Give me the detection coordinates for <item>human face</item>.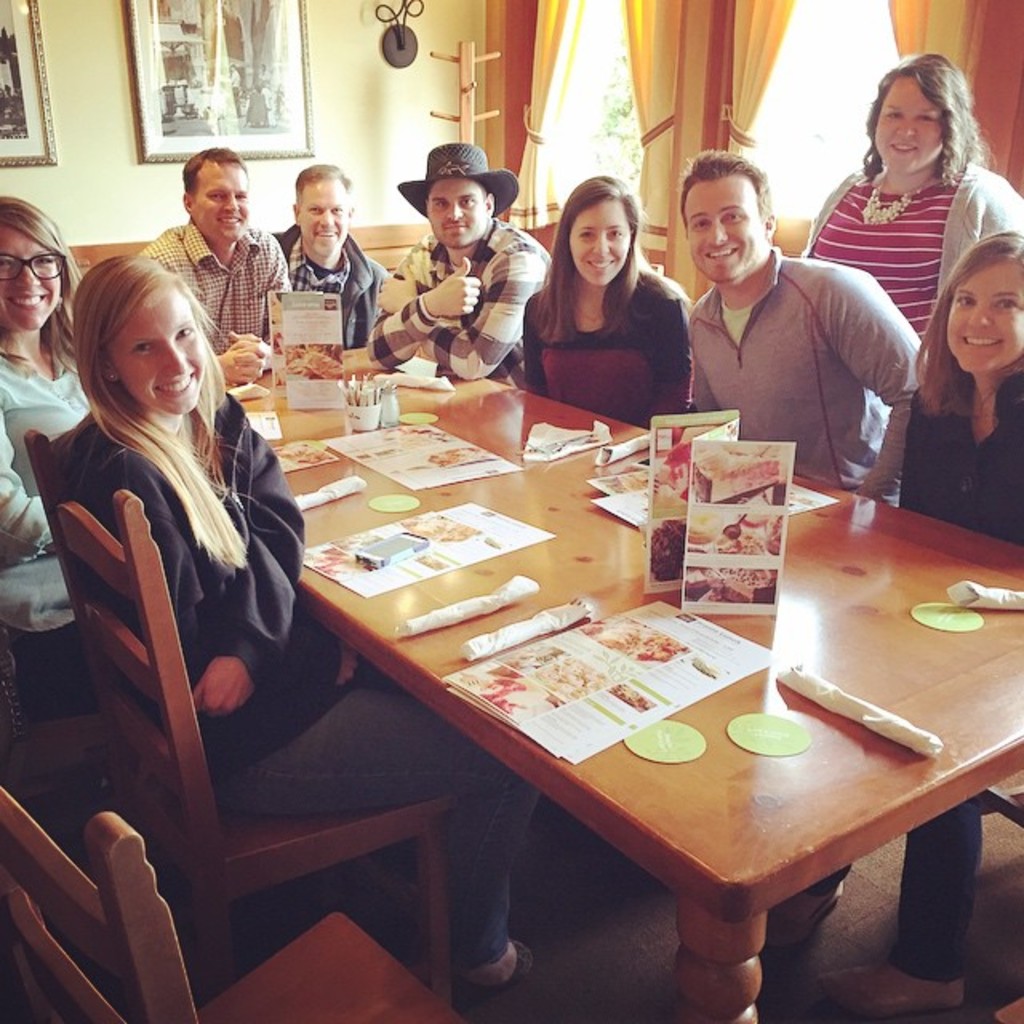
870/69/939/176.
